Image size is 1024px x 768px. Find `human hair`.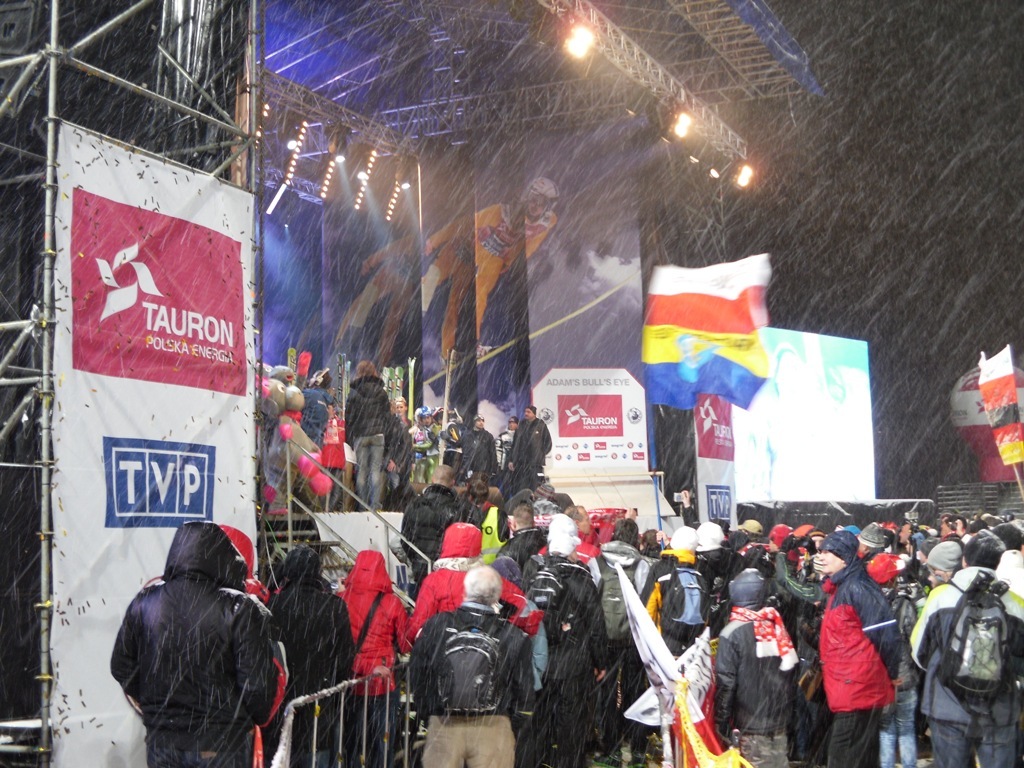
(964,523,1007,573).
